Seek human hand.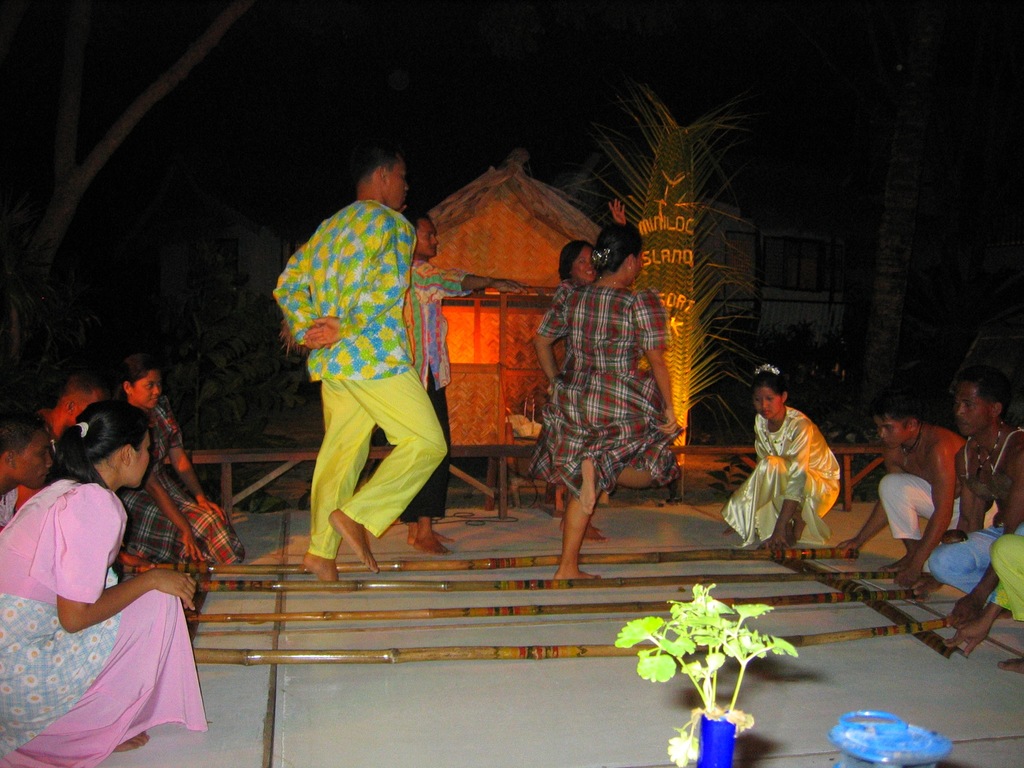
x1=199, y1=499, x2=228, y2=527.
